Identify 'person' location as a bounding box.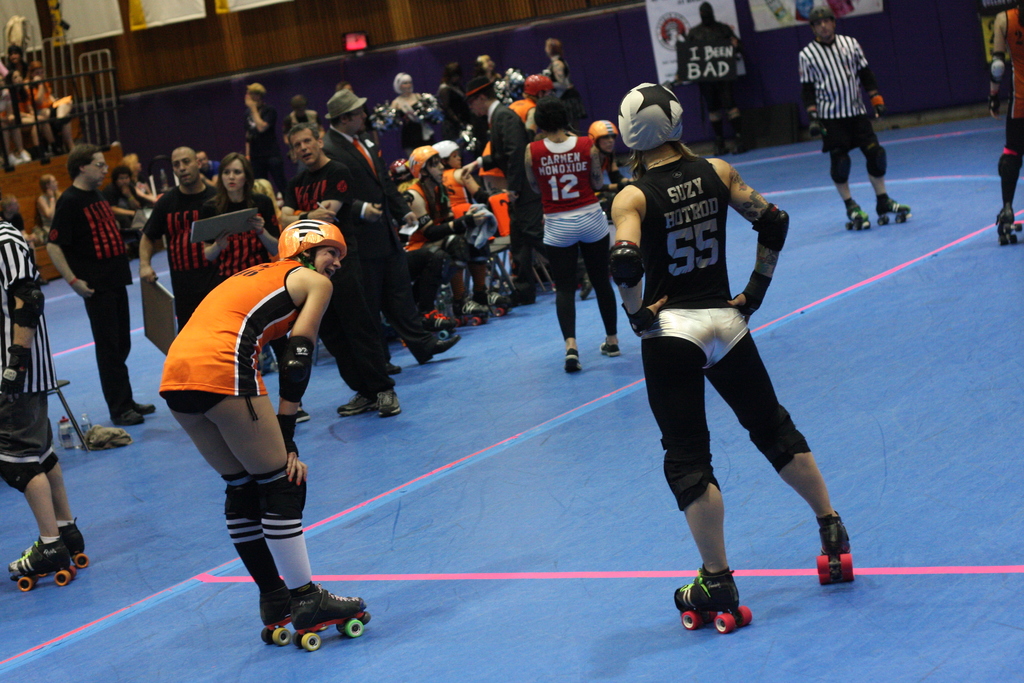
left=791, top=4, right=917, bottom=237.
